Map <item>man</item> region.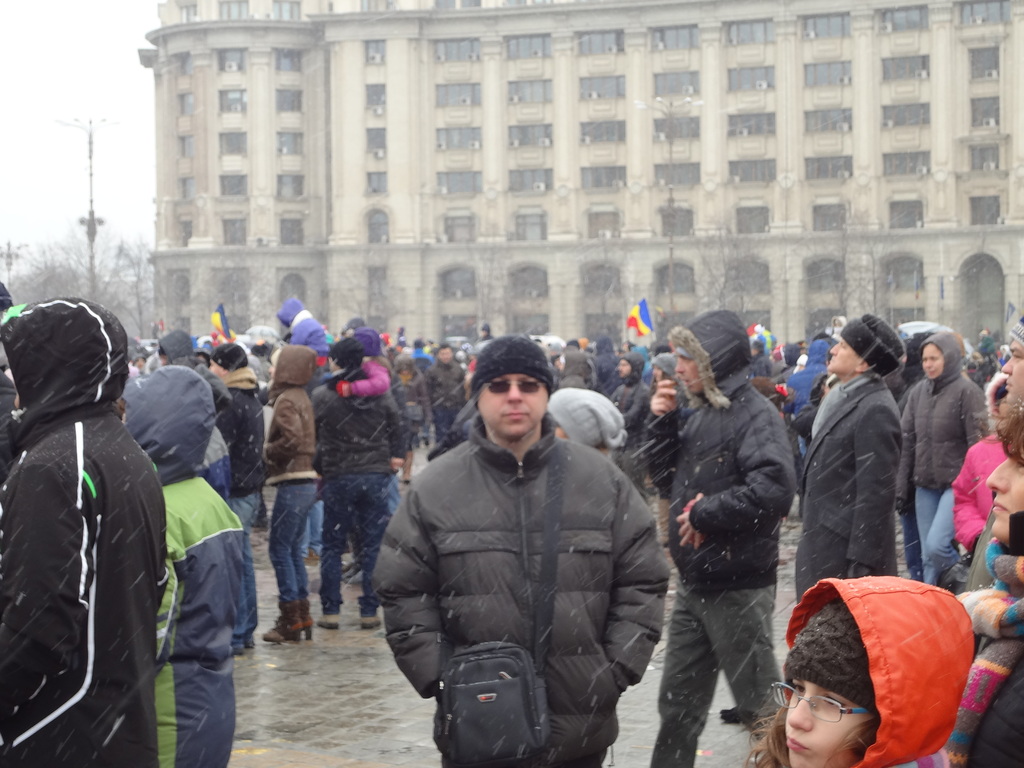
Mapped to bbox=[369, 317, 672, 762].
